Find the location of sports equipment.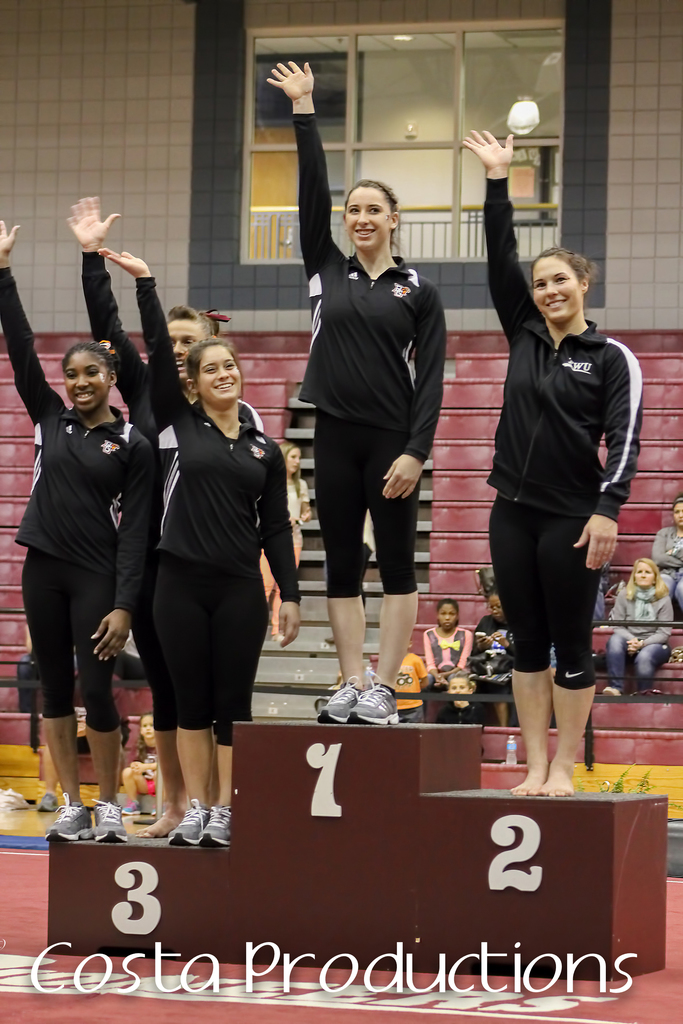
Location: bbox=[316, 678, 361, 722].
